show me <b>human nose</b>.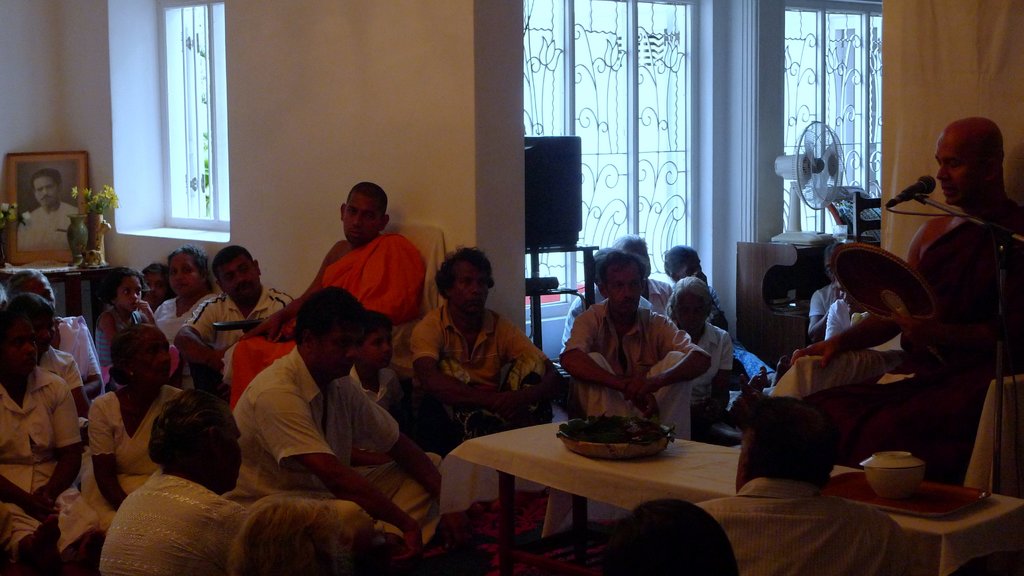
<b>human nose</b> is here: 132,293,136,302.
